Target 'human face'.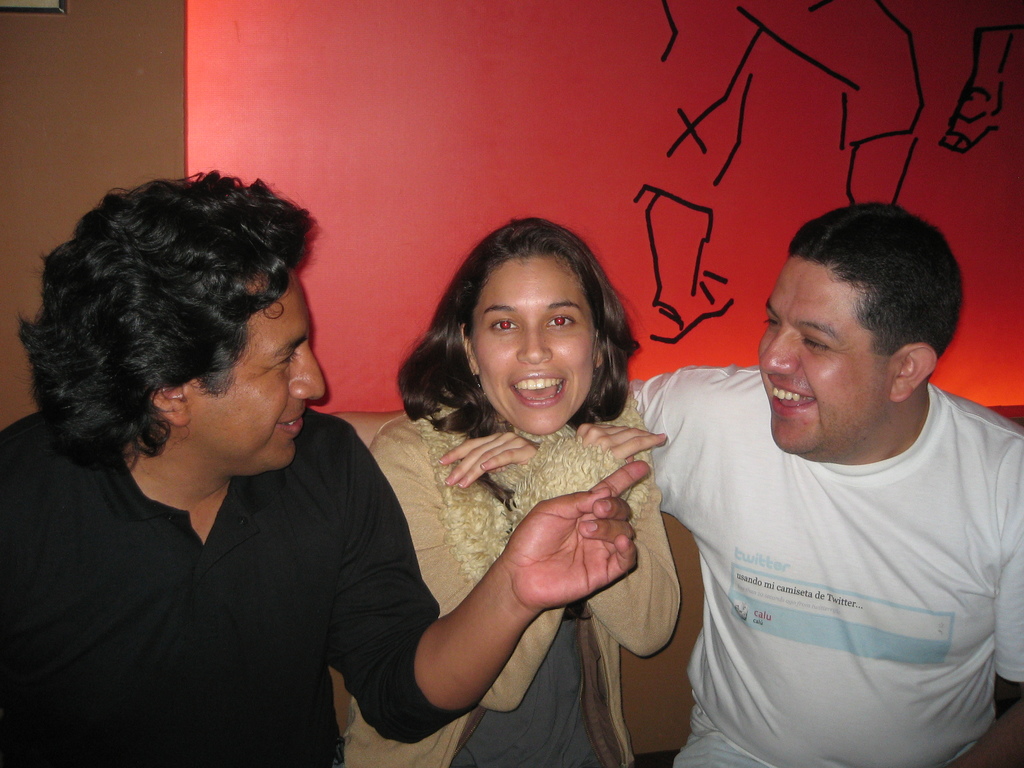
Target region: bbox(761, 256, 897, 449).
